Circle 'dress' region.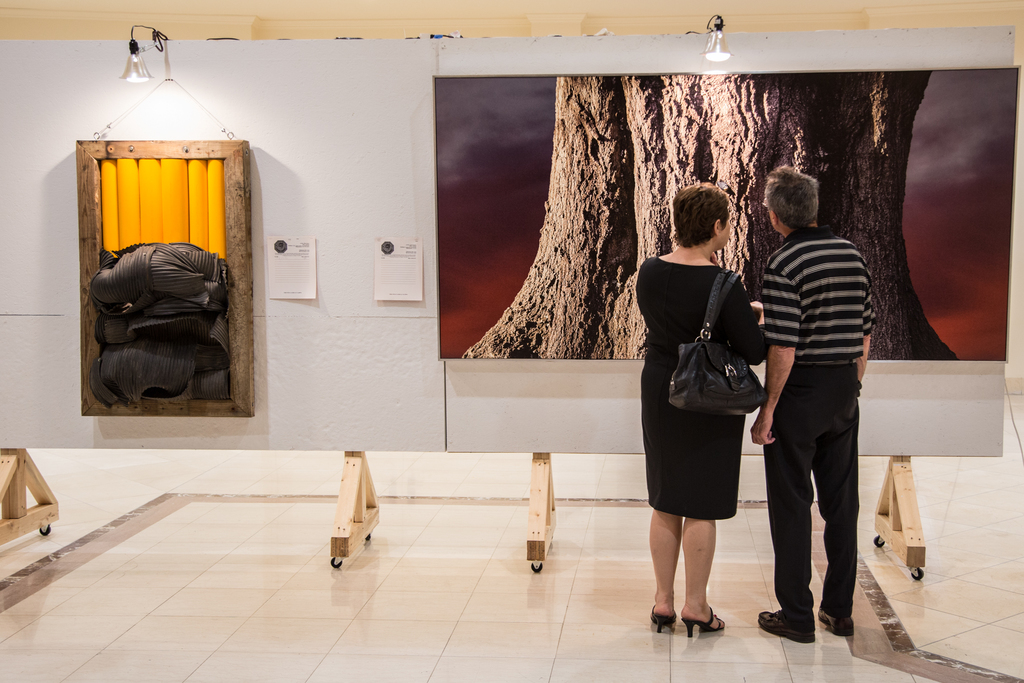
Region: left=634, top=255, right=769, bottom=519.
